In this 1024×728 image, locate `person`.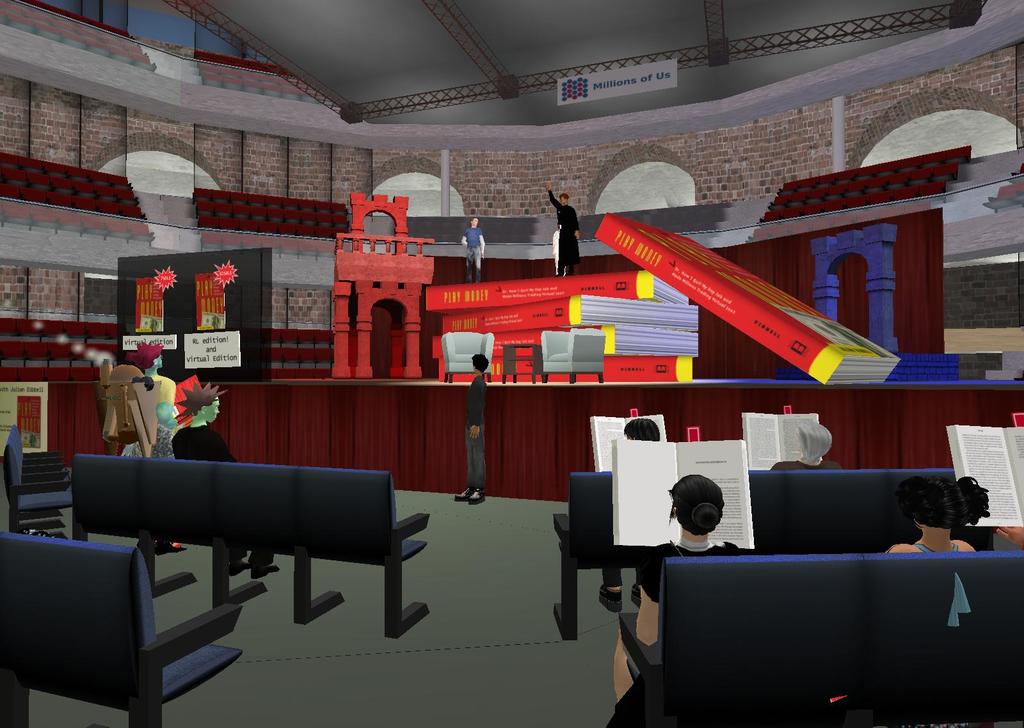
Bounding box: select_region(550, 180, 582, 283).
